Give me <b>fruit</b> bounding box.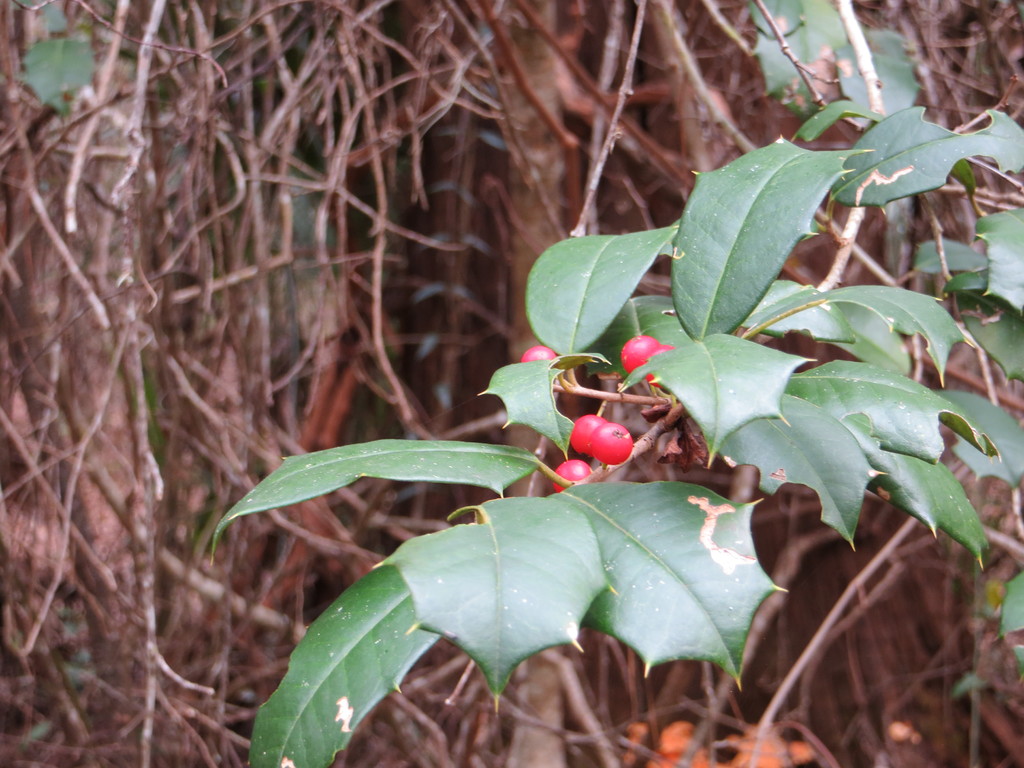
region(554, 458, 594, 492).
